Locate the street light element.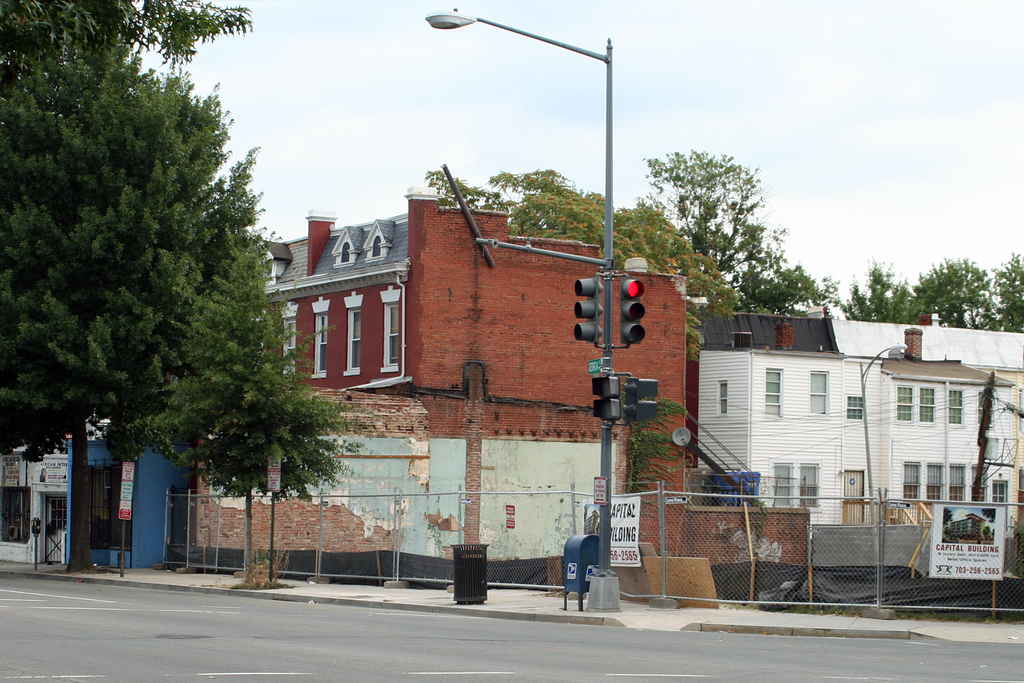
Element bbox: [851, 342, 909, 604].
